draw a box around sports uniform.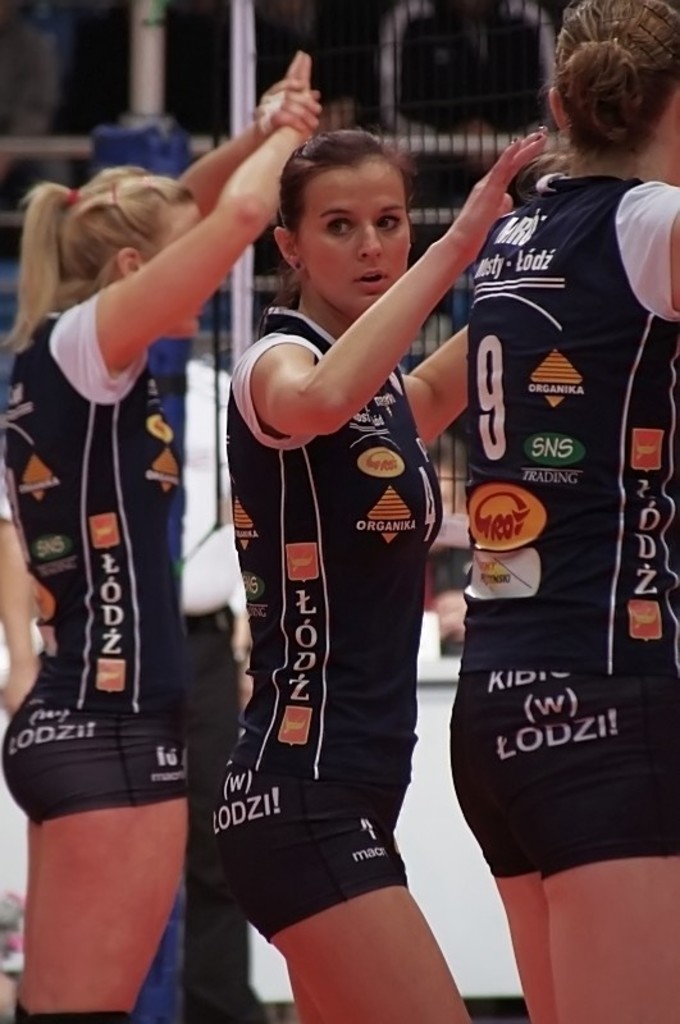
rect(448, 161, 679, 899).
